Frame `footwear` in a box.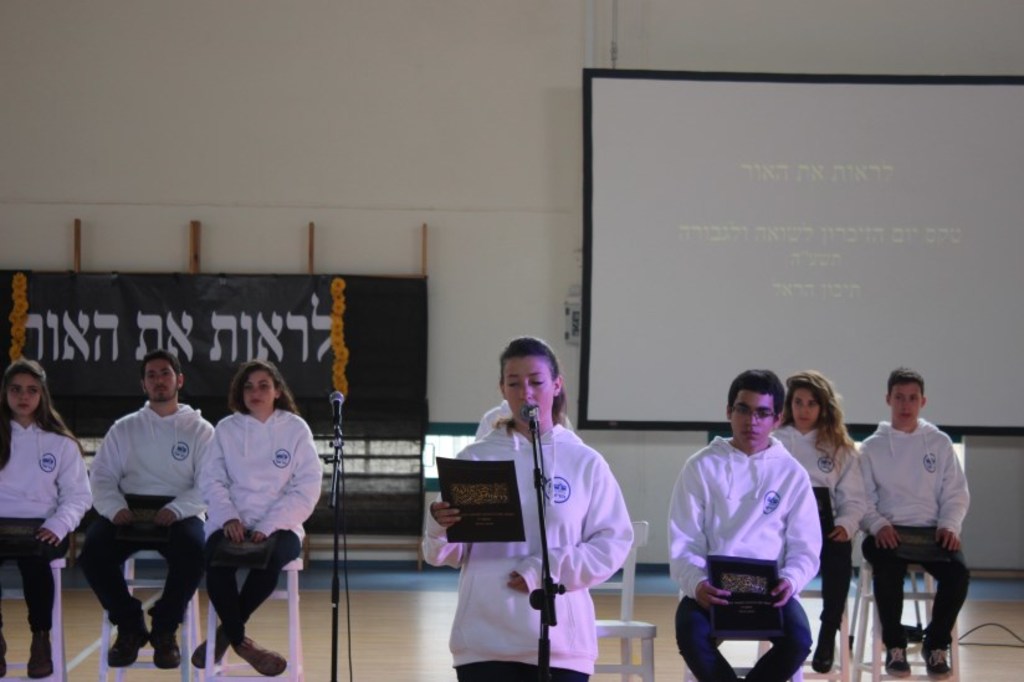
[left=811, top=622, right=839, bottom=673].
